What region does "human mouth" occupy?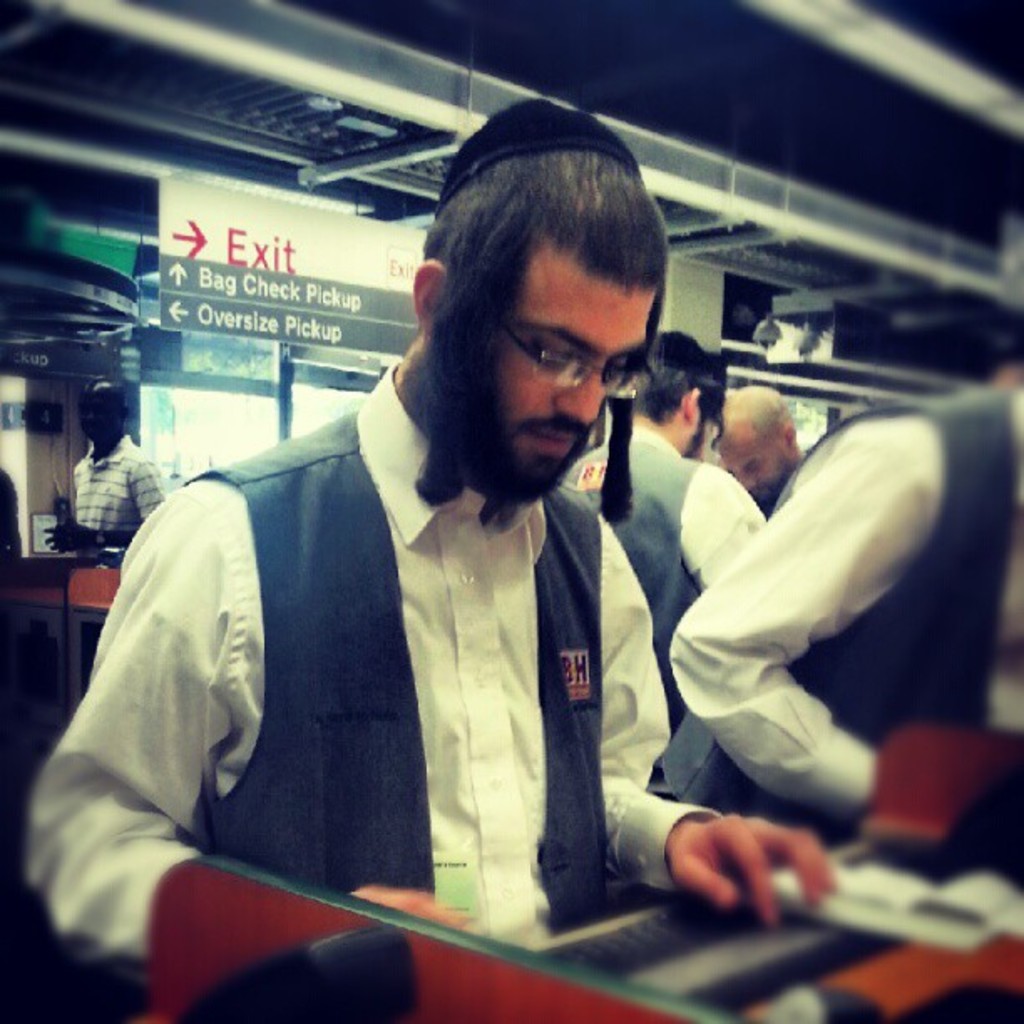
<bbox>524, 428, 577, 458</bbox>.
